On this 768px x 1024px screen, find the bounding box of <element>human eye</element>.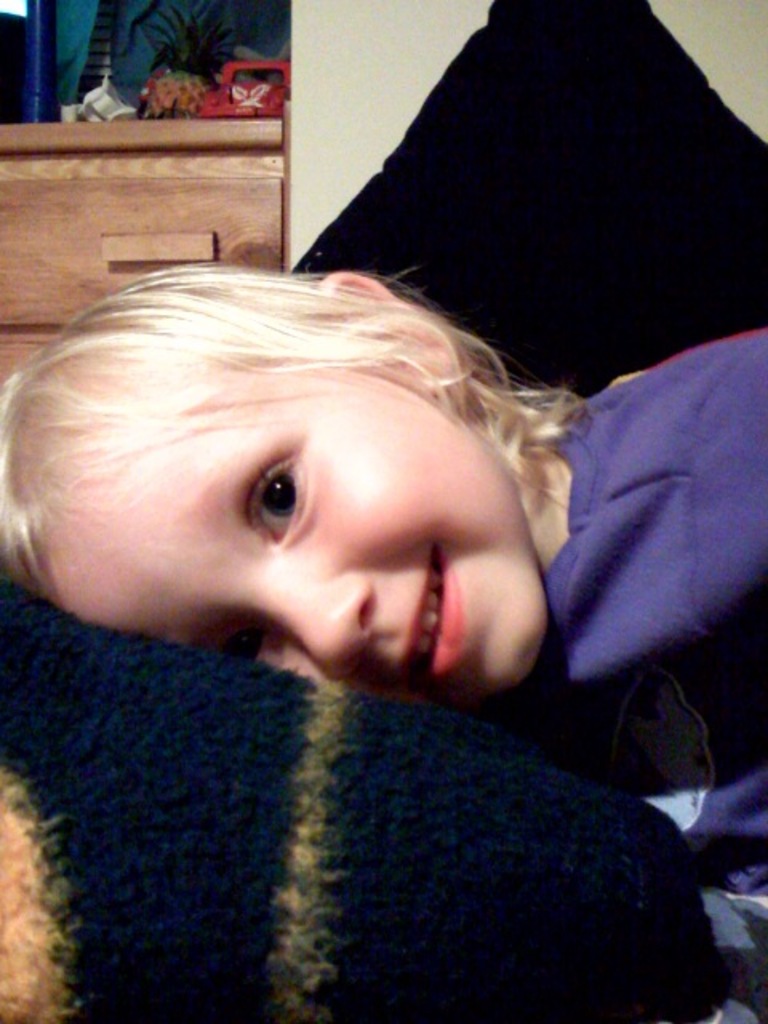
Bounding box: box(250, 446, 310, 546).
